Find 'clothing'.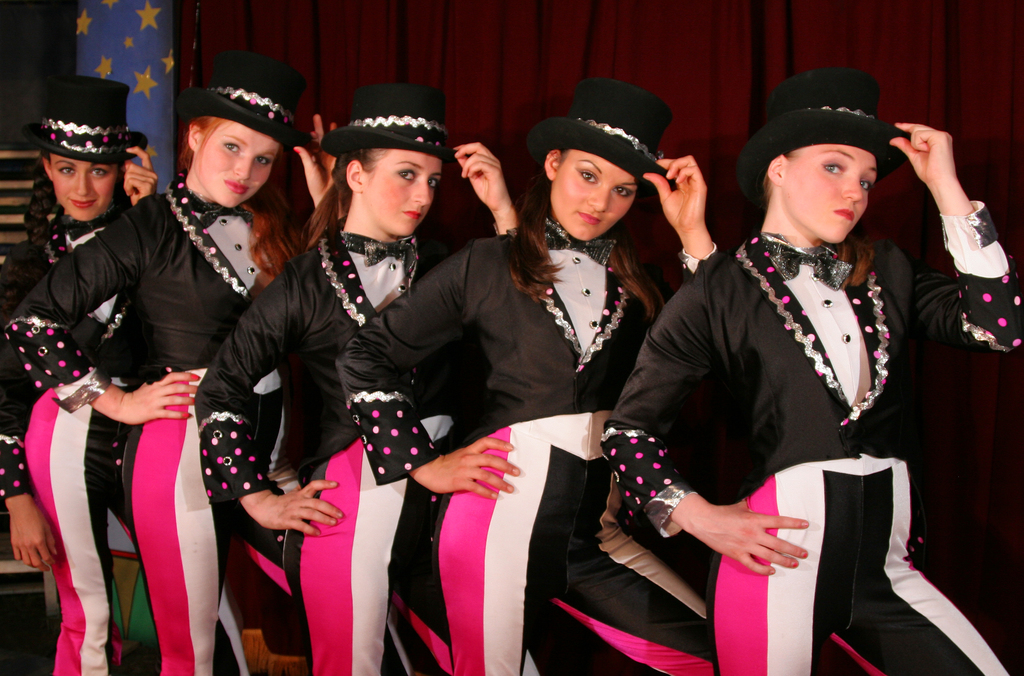
332,213,716,675.
